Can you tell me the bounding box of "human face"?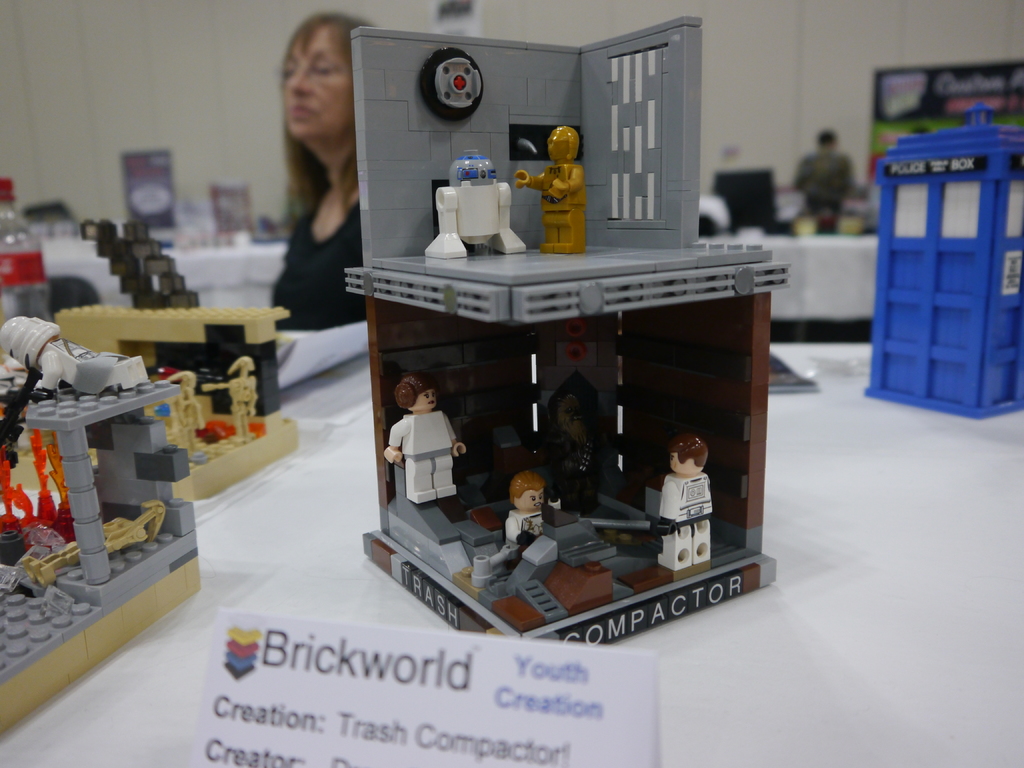
bbox(284, 29, 350, 140).
